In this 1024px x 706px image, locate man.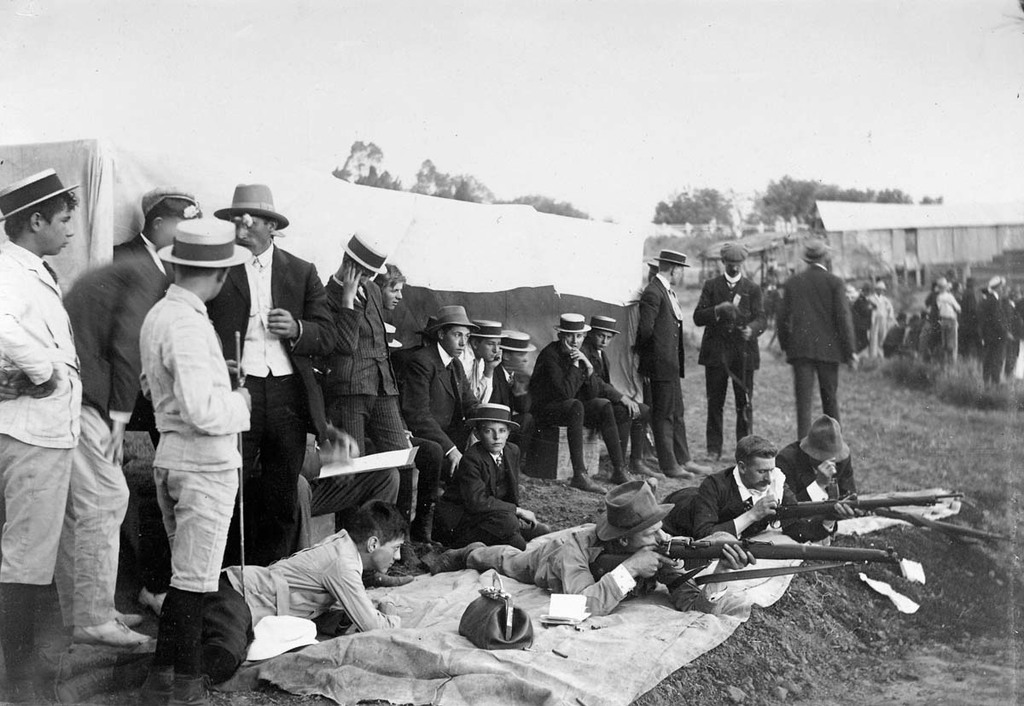
Bounding box: (667,432,855,543).
